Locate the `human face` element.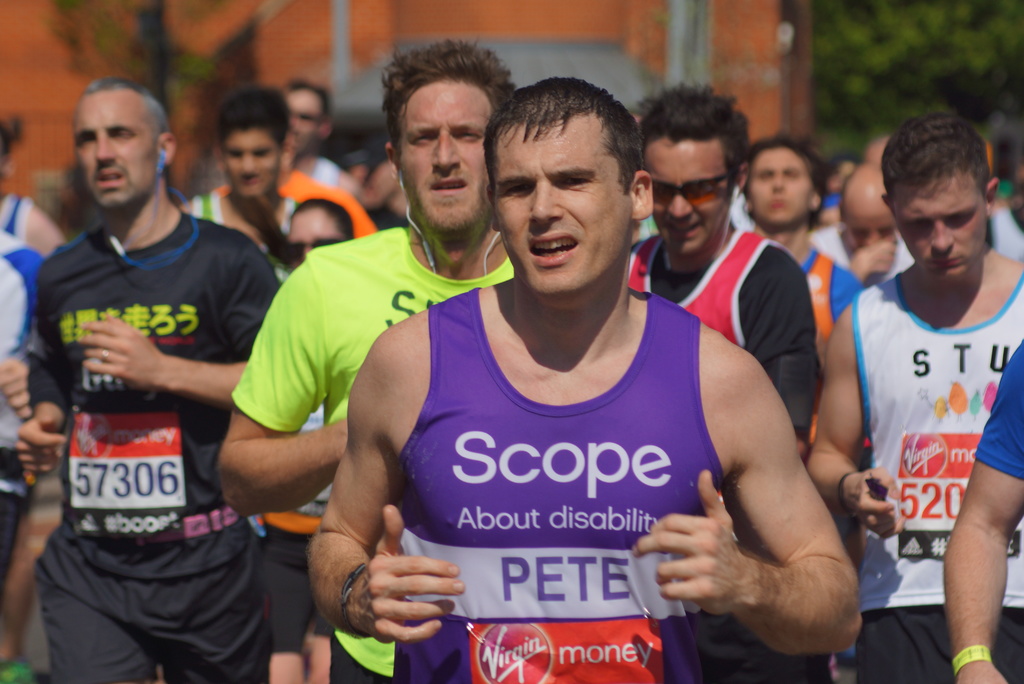
Element bbox: detection(496, 126, 628, 293).
